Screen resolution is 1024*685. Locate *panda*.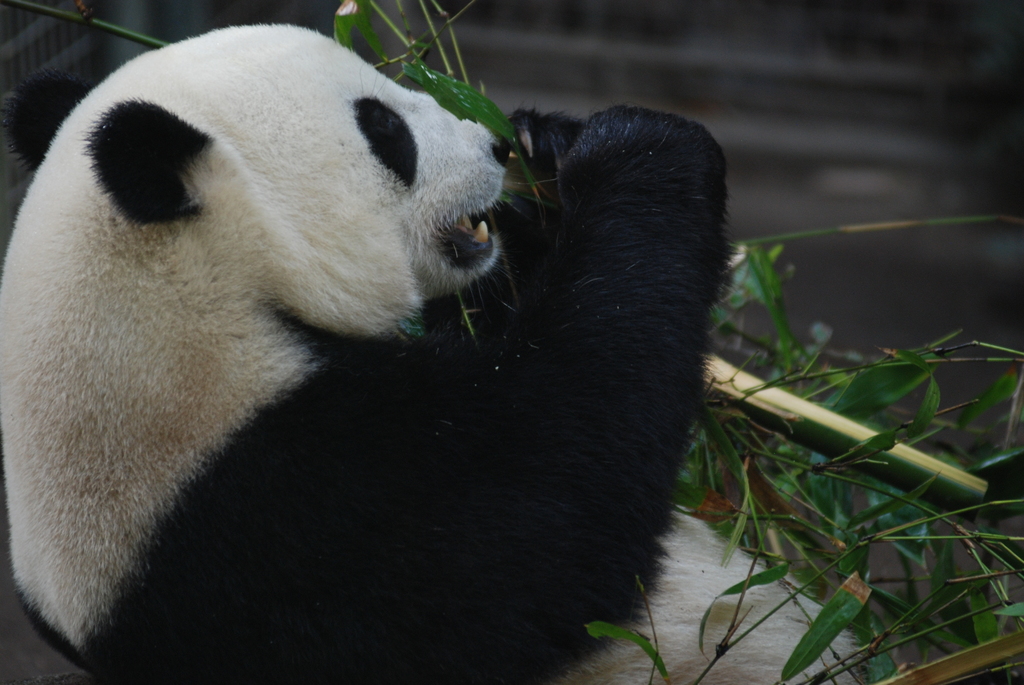
left=0, top=22, right=888, bottom=684.
